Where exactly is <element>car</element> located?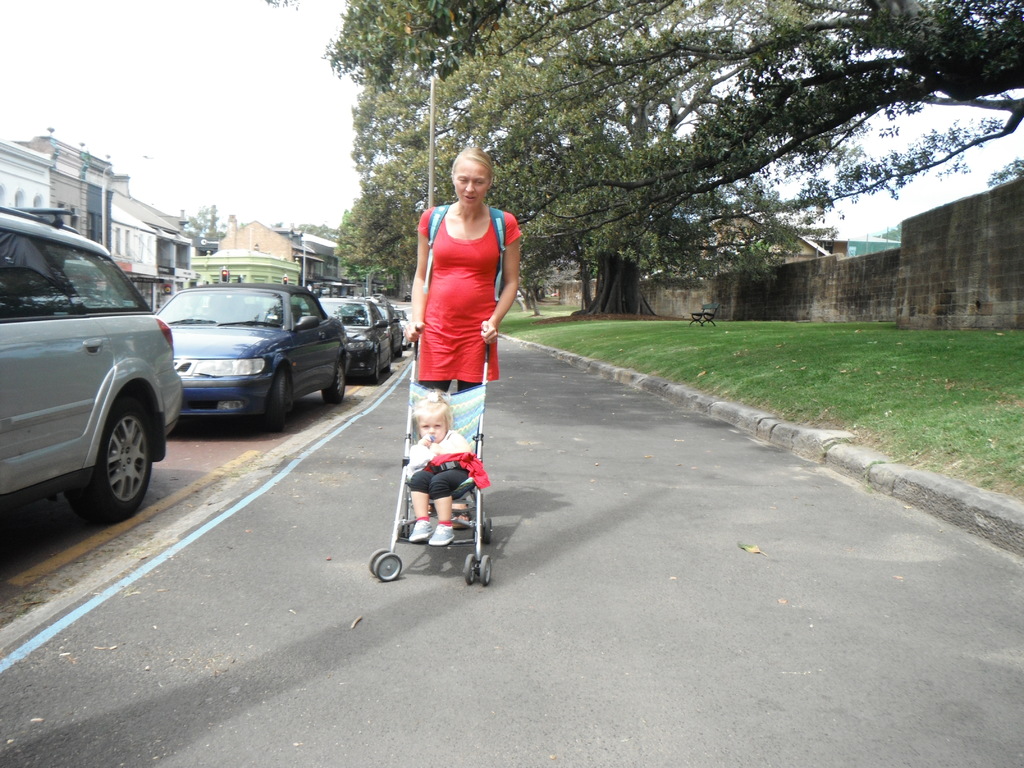
Its bounding box is {"left": 397, "top": 303, "right": 409, "bottom": 347}.
